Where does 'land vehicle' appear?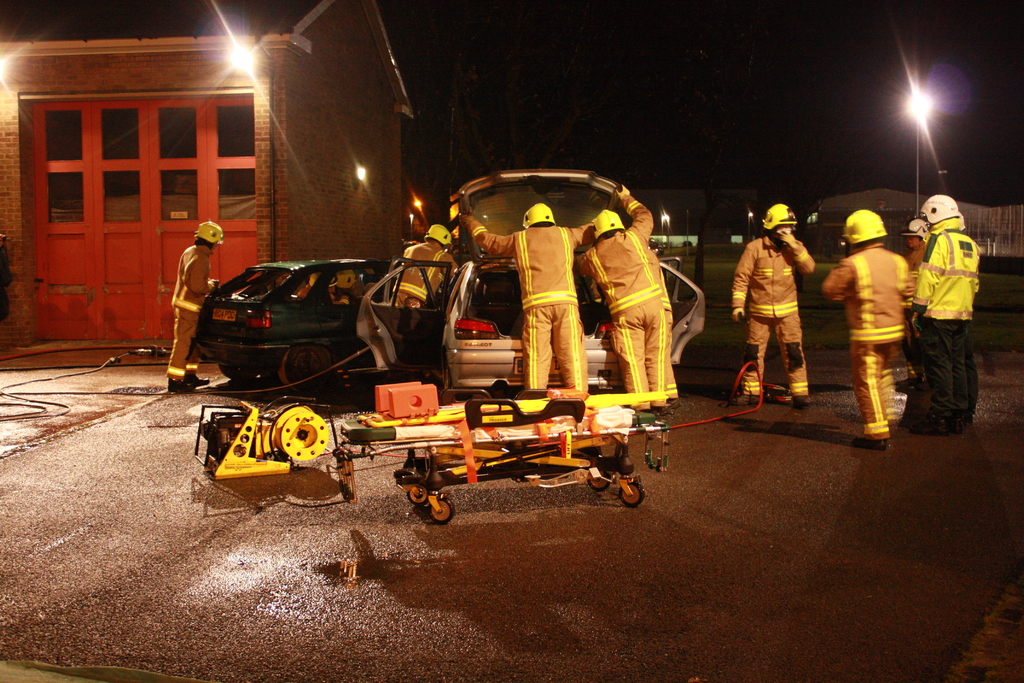
Appears at <bbox>358, 168, 707, 395</bbox>.
